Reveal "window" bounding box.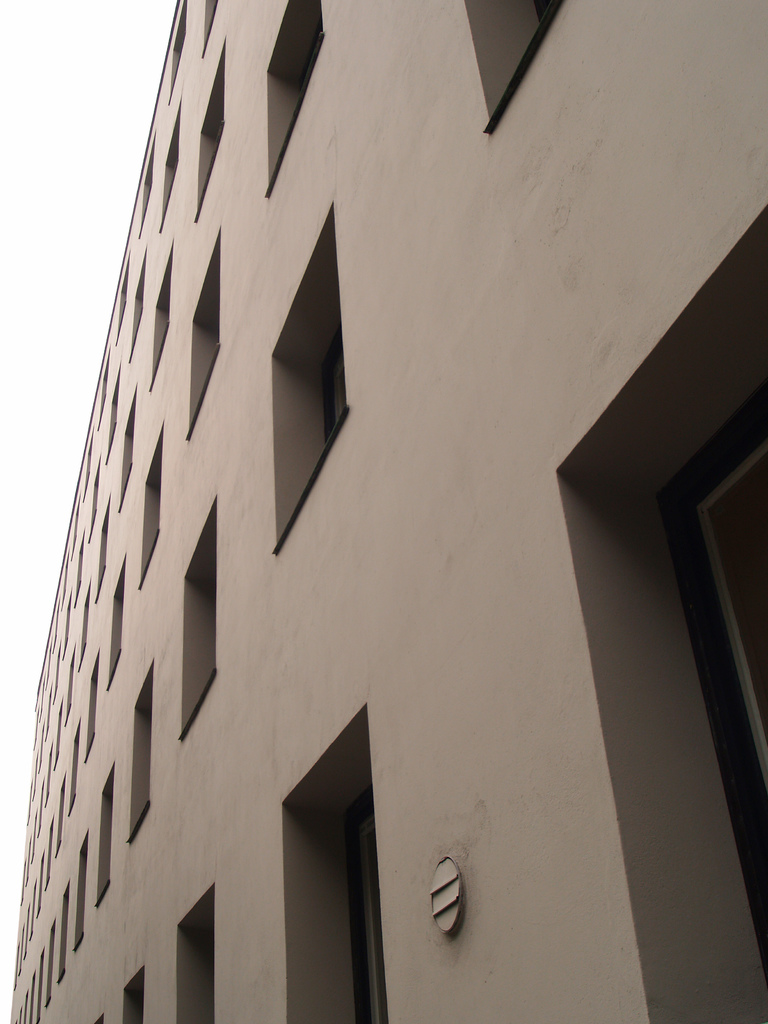
Revealed: bbox=[271, 207, 339, 544].
